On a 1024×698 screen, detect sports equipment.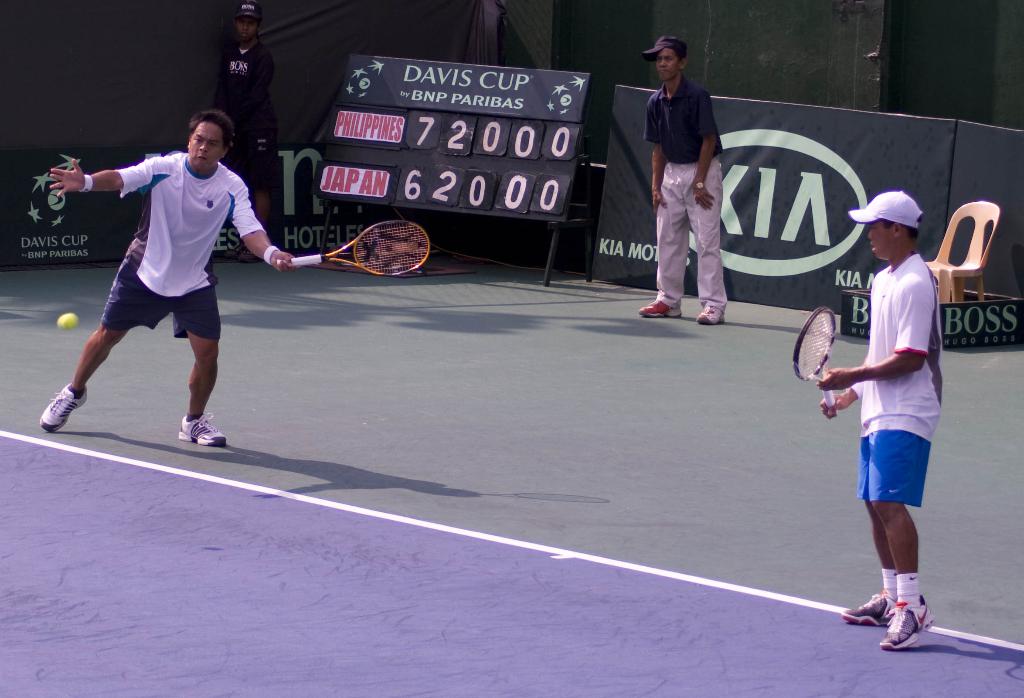
rect(54, 310, 83, 328).
